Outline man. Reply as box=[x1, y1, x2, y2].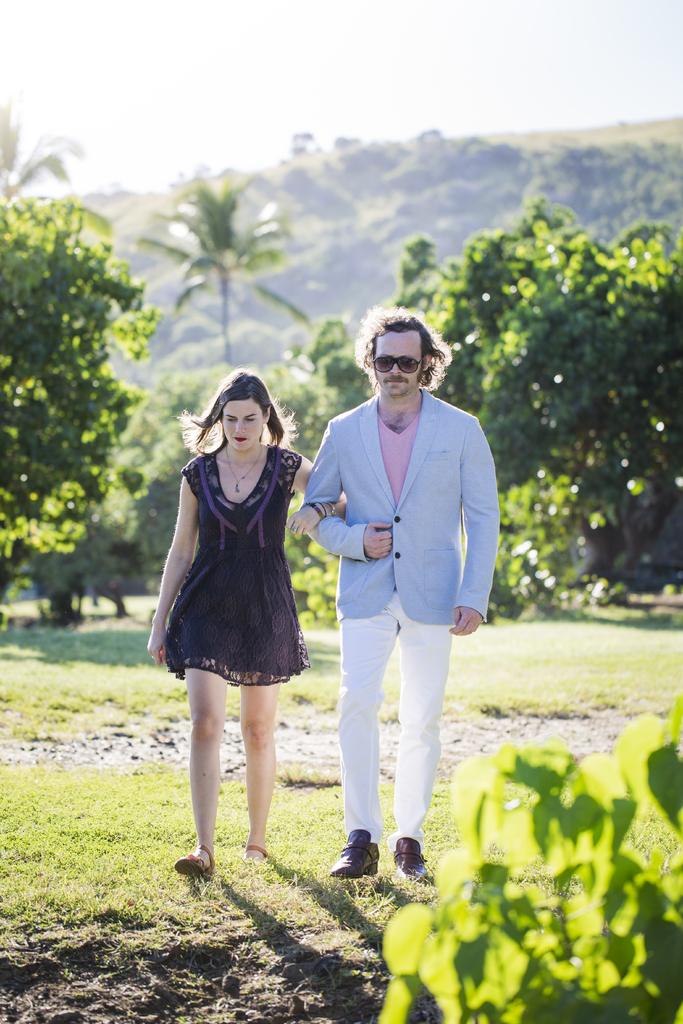
box=[292, 300, 500, 868].
